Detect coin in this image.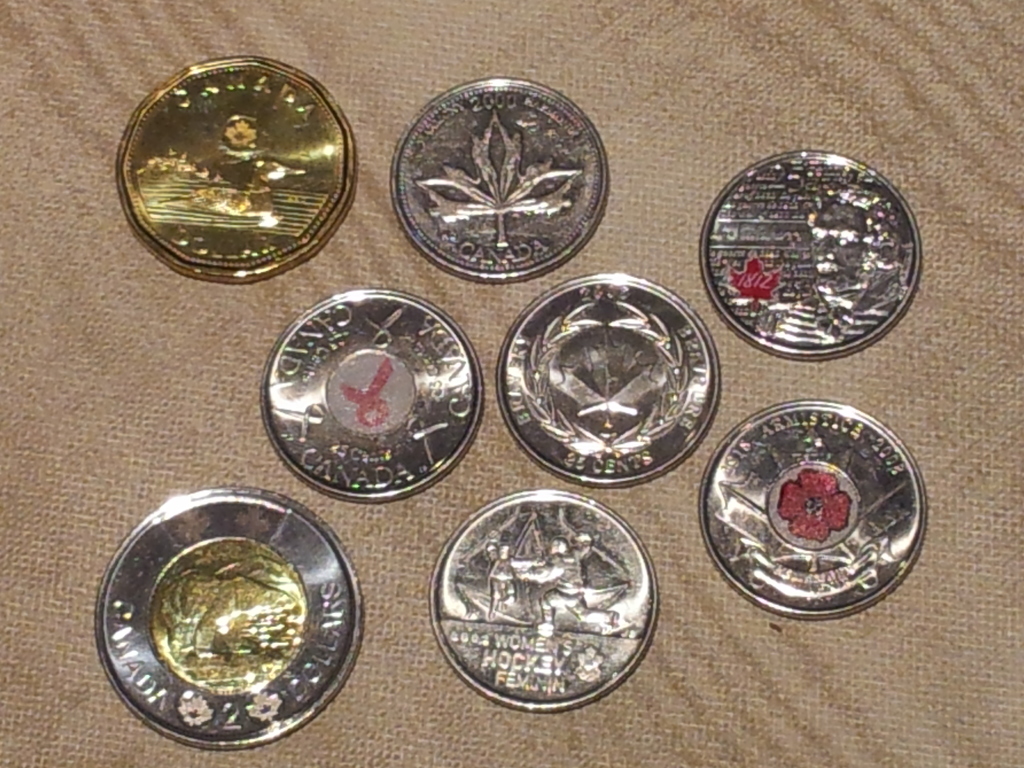
Detection: crop(396, 72, 611, 285).
